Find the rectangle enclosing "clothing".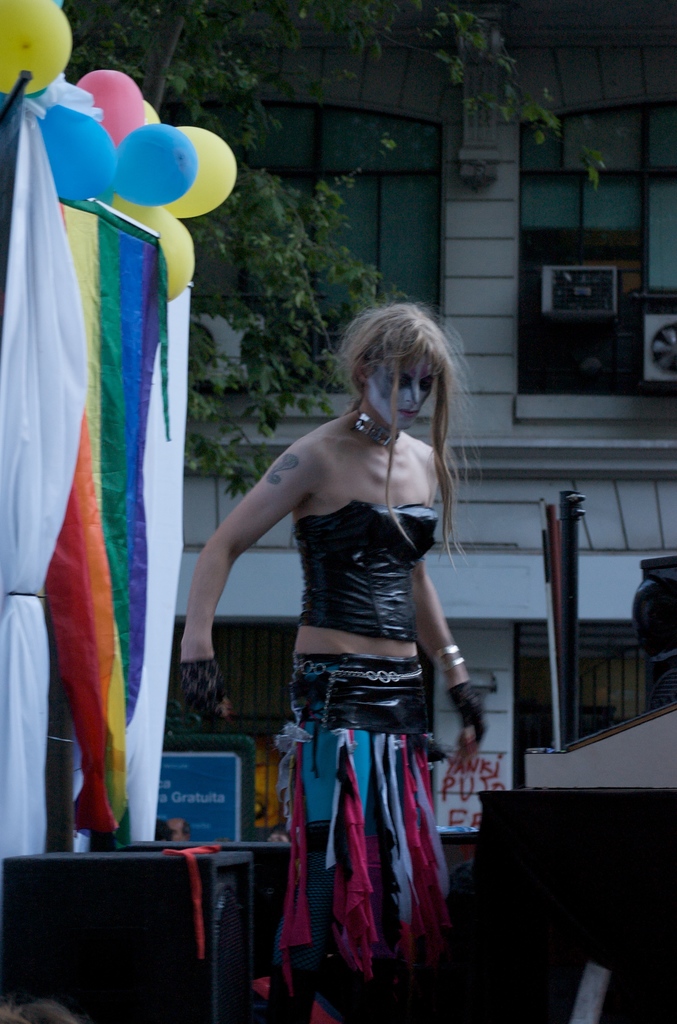
<region>259, 645, 460, 1021</region>.
